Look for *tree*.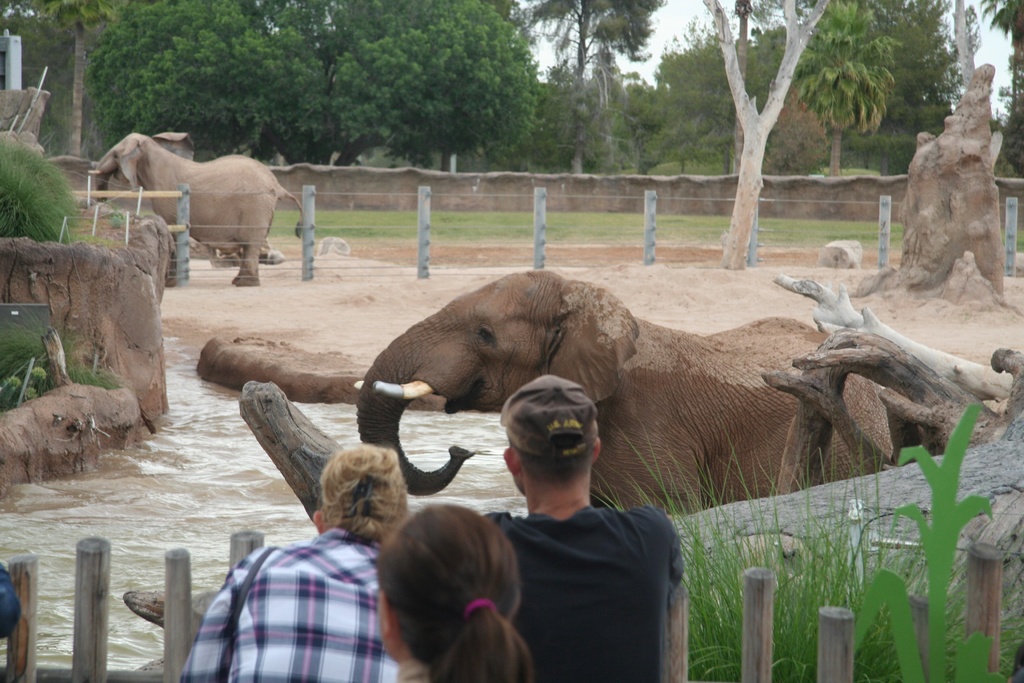
Found: bbox=(362, 0, 544, 184).
